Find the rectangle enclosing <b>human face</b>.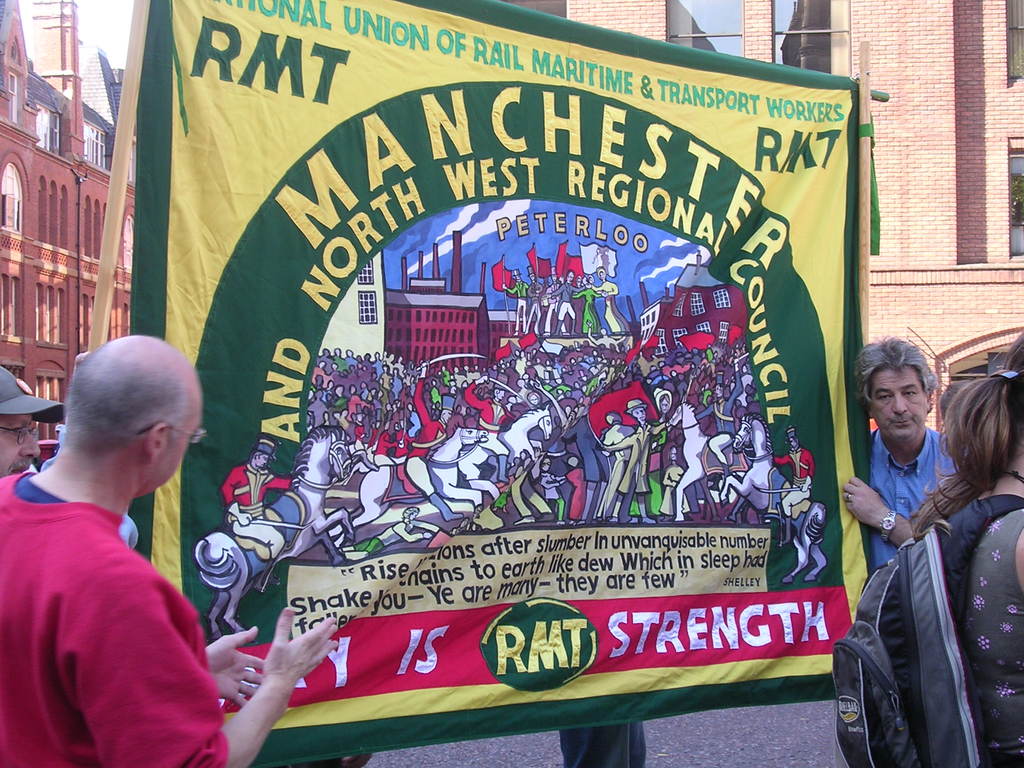
left=661, top=397, right=669, bottom=413.
